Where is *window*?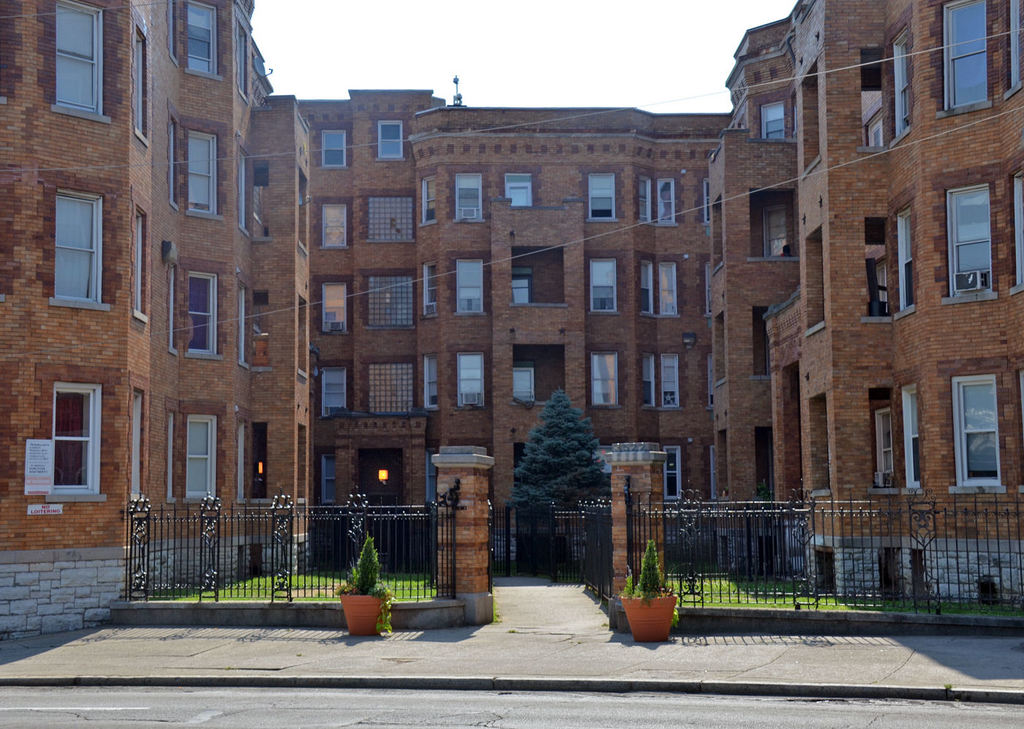
crop(1004, 0, 1023, 99).
